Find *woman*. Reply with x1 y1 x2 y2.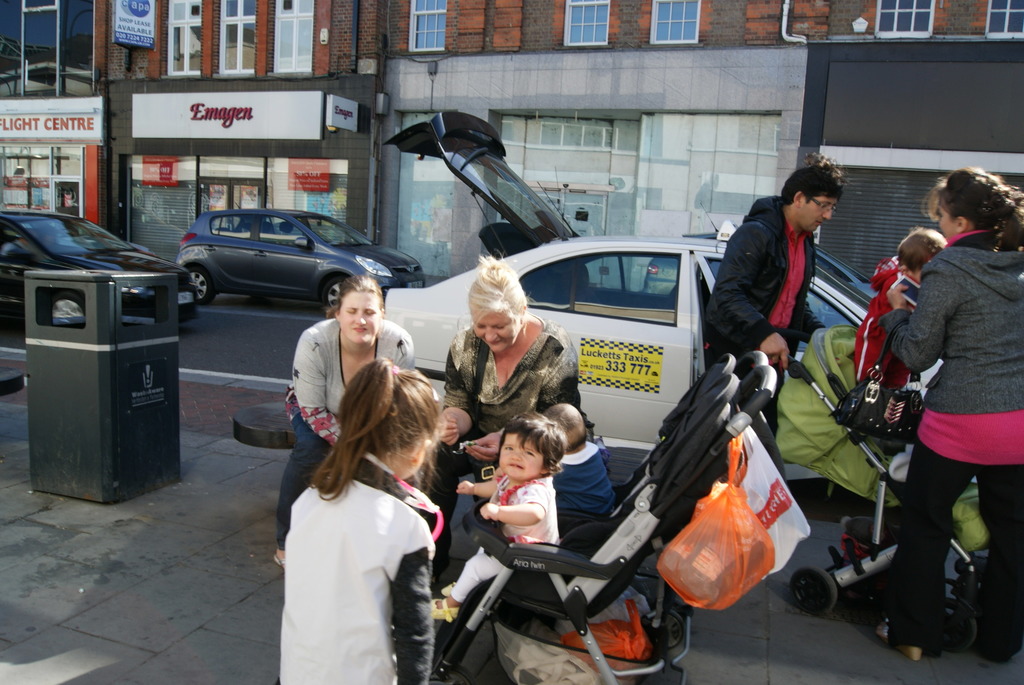
872 166 1023 665.
